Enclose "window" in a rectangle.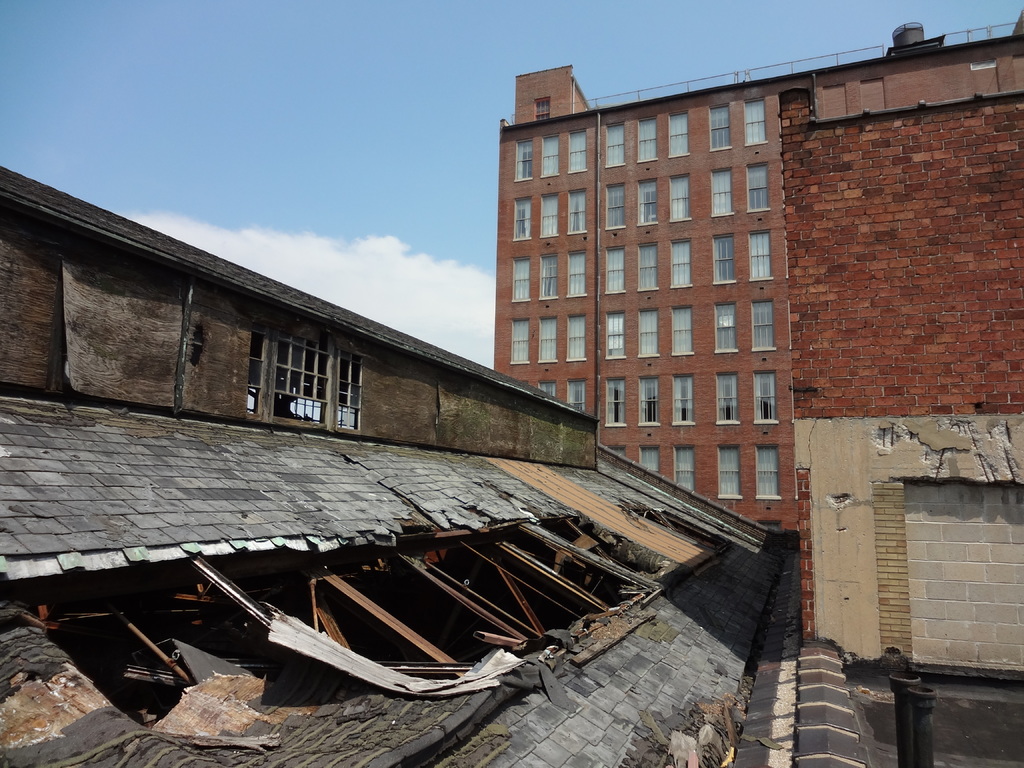
bbox(567, 186, 587, 234).
